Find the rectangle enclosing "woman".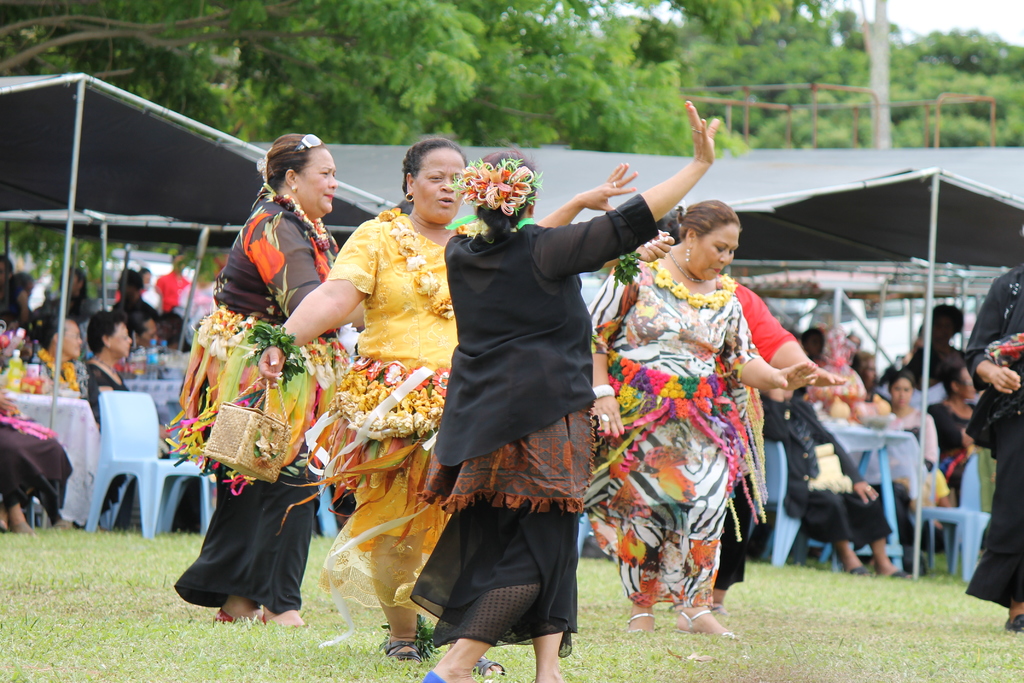
(x1=611, y1=144, x2=787, y2=650).
